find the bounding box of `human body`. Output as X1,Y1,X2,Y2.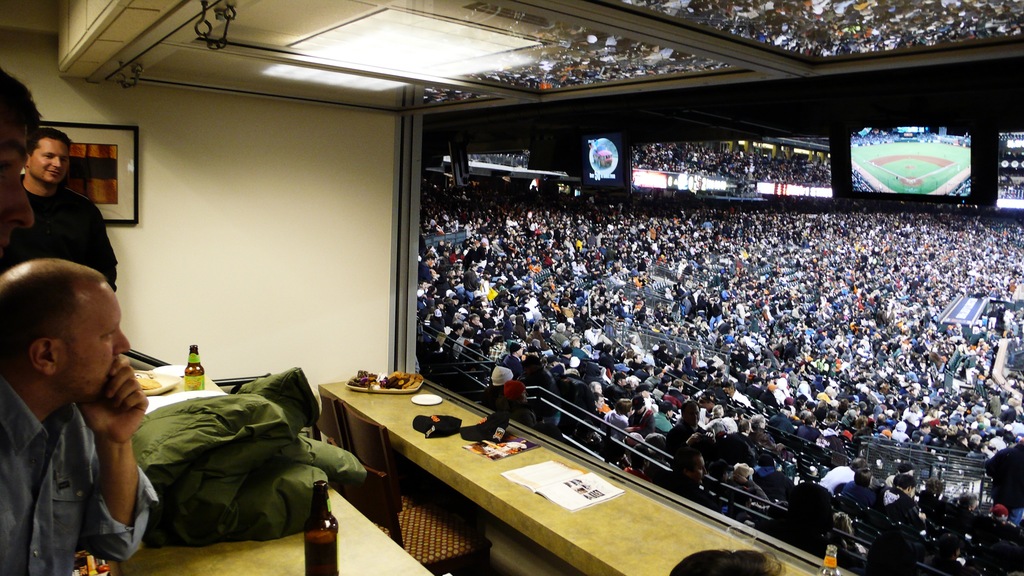
447,340,468,355.
